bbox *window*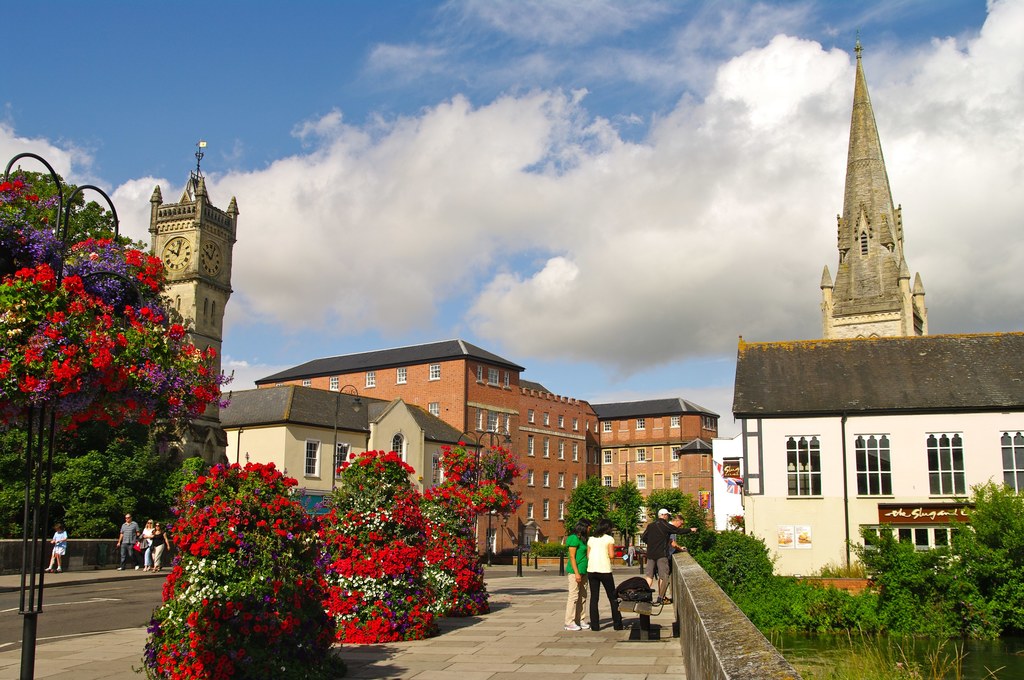
[left=541, top=432, right=553, bottom=460]
